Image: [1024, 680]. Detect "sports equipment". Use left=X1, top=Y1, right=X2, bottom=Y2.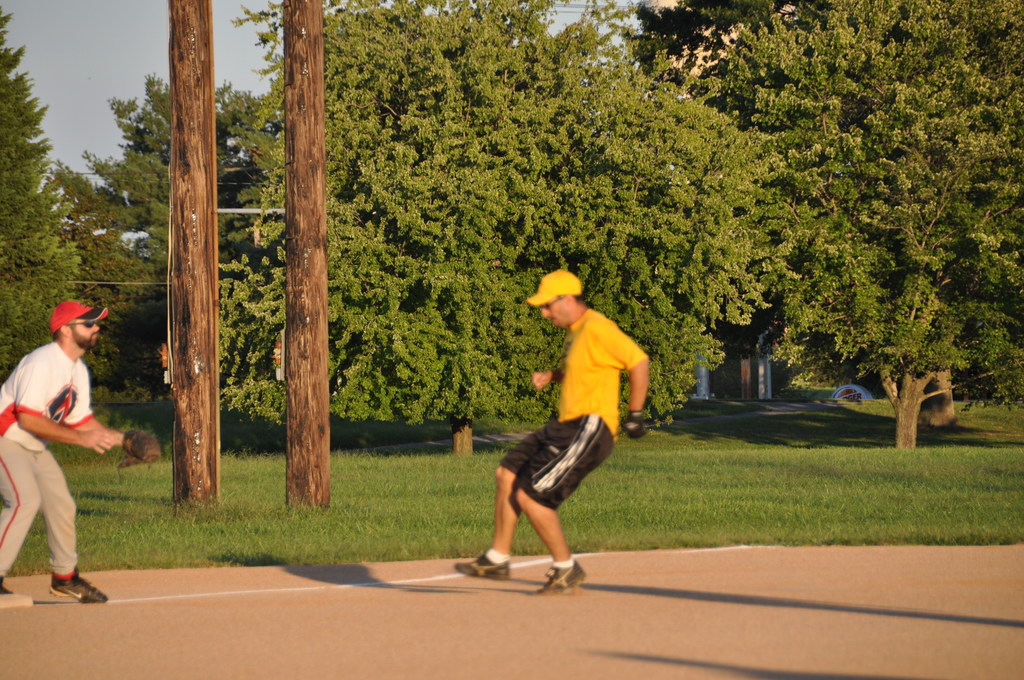
left=620, top=404, right=650, bottom=443.
